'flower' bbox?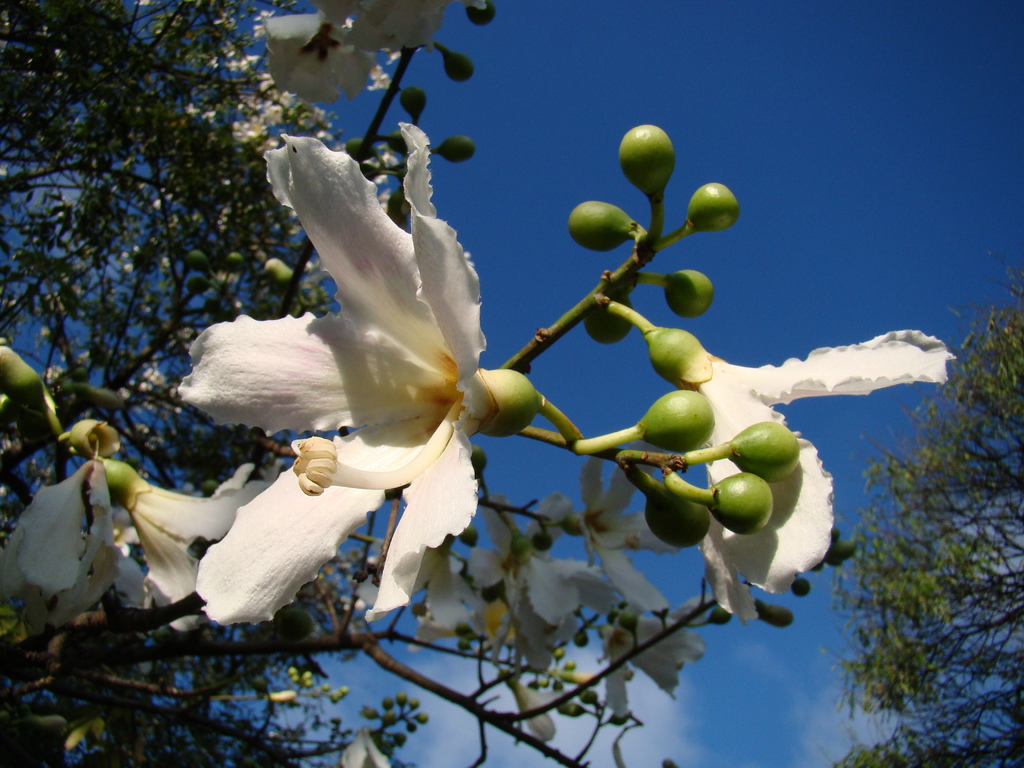
x1=492 y1=680 x2=571 y2=743
